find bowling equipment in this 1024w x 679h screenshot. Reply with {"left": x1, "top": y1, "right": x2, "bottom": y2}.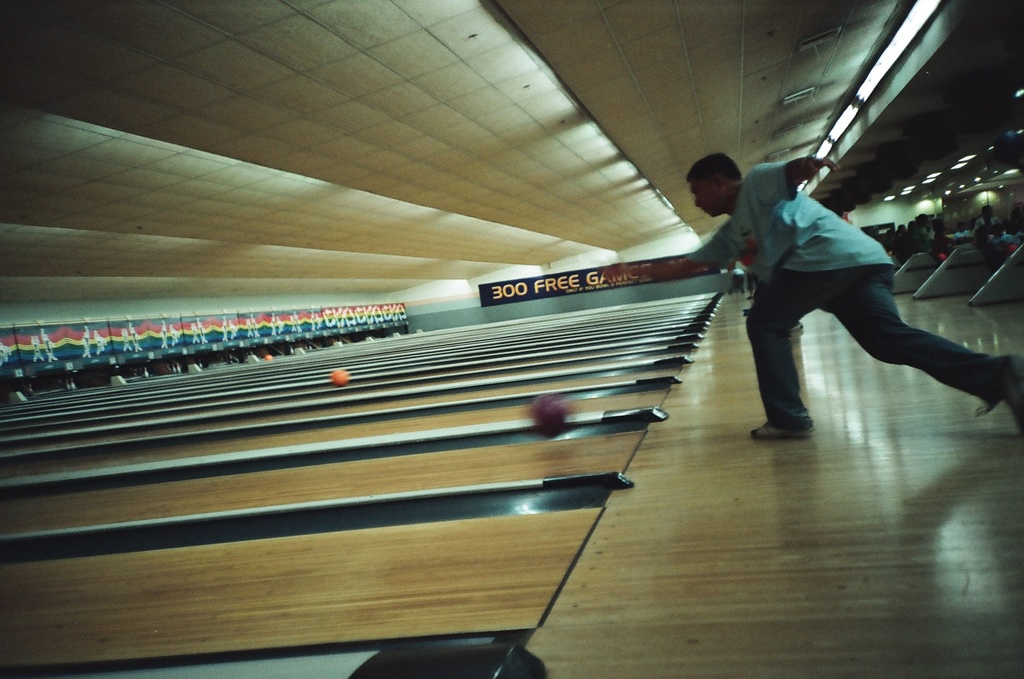
{"left": 979, "top": 236, "right": 1023, "bottom": 306}.
